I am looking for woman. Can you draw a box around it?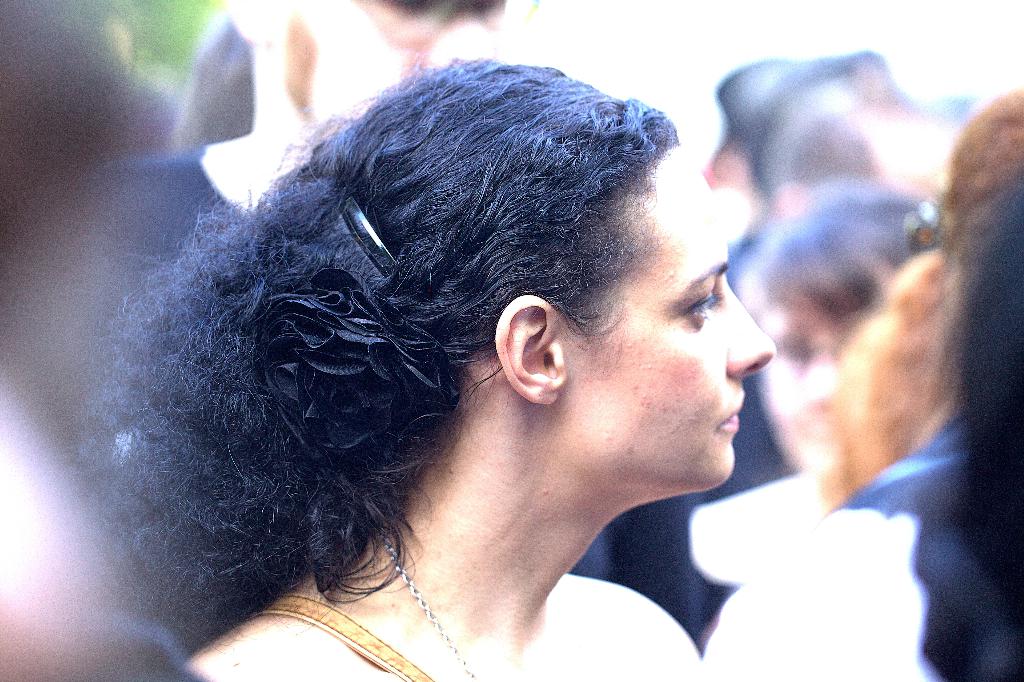
Sure, the bounding box is box(83, 48, 858, 667).
